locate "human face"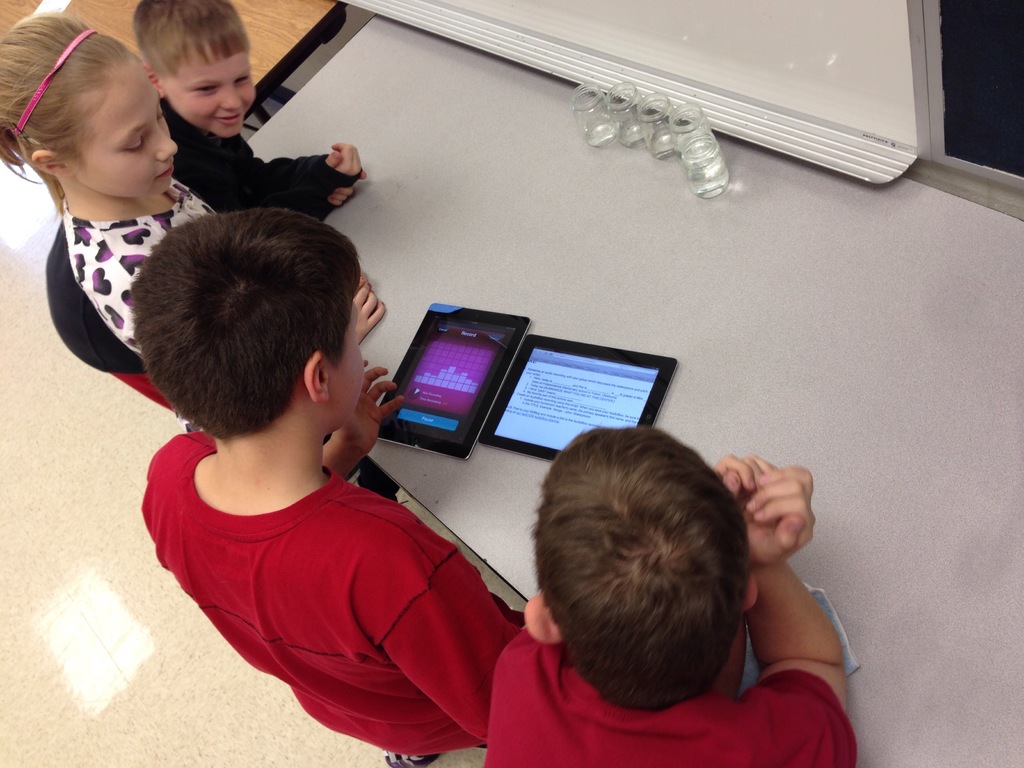
{"left": 322, "top": 281, "right": 369, "bottom": 424}
